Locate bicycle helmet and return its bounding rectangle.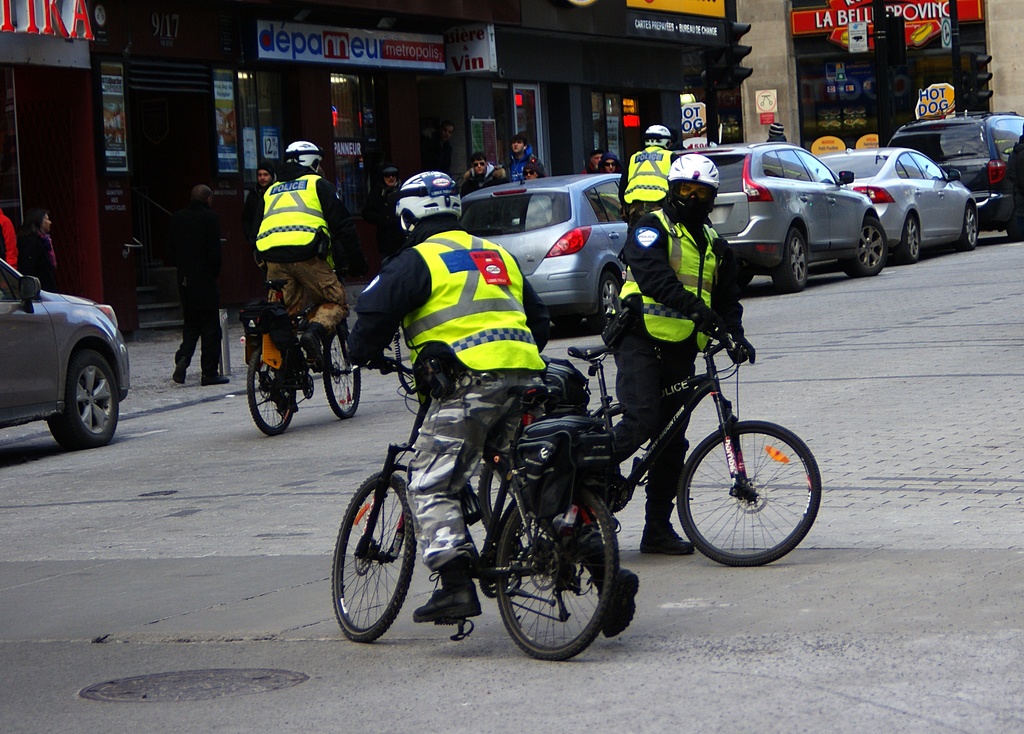
(282,139,325,166).
